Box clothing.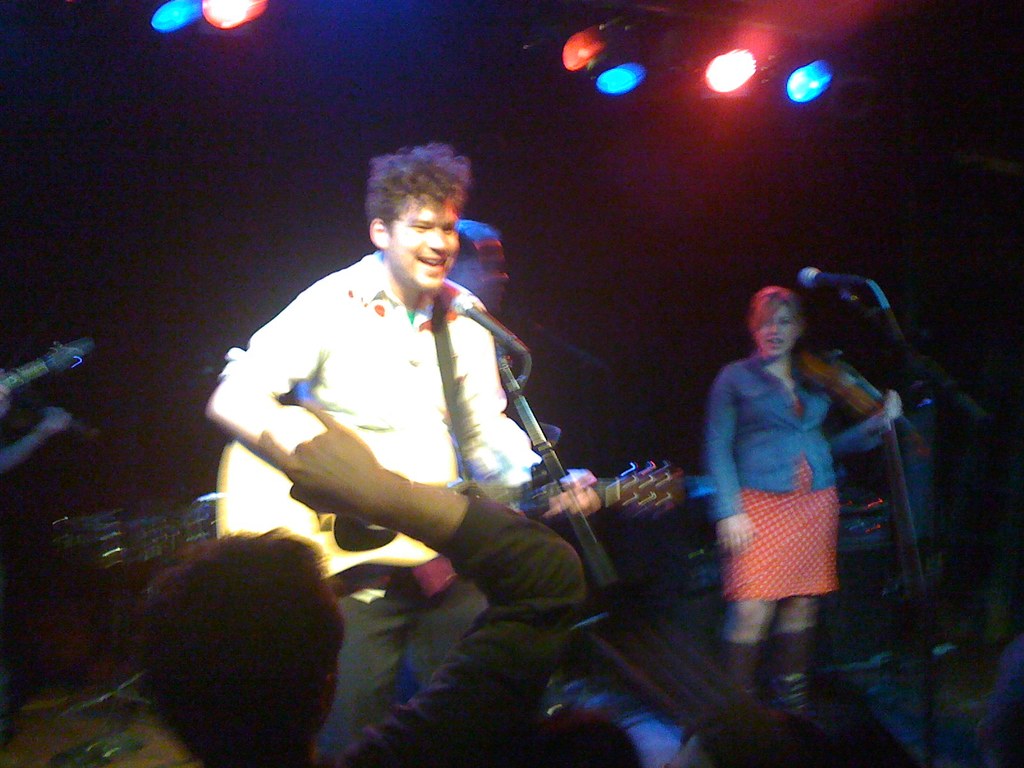
Rect(293, 488, 604, 767).
